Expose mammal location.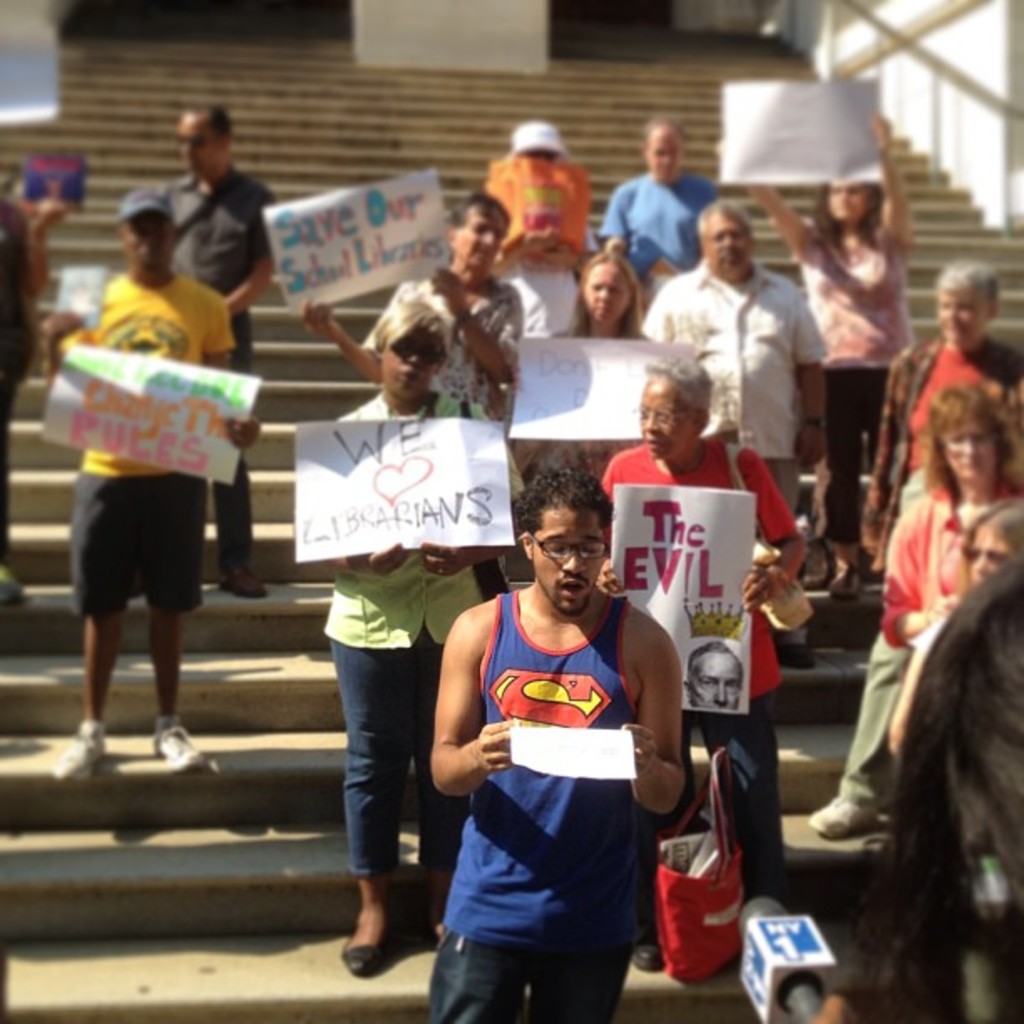
Exposed at BBox(883, 569, 1022, 1022).
